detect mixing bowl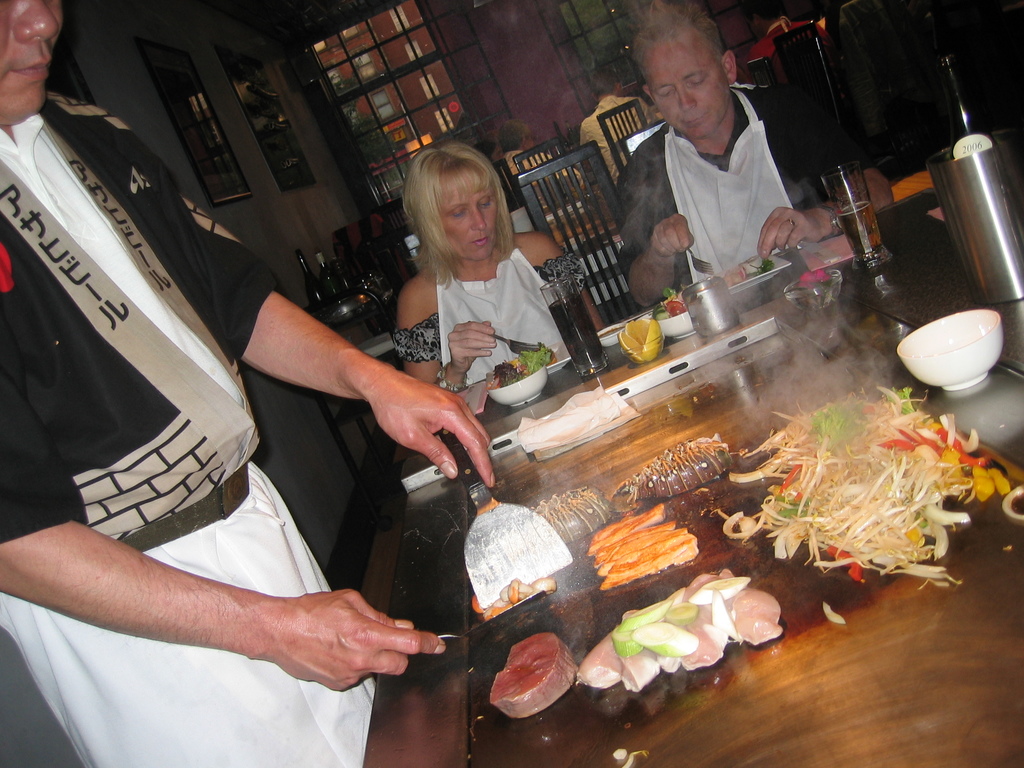
[x1=488, y1=365, x2=550, y2=410]
